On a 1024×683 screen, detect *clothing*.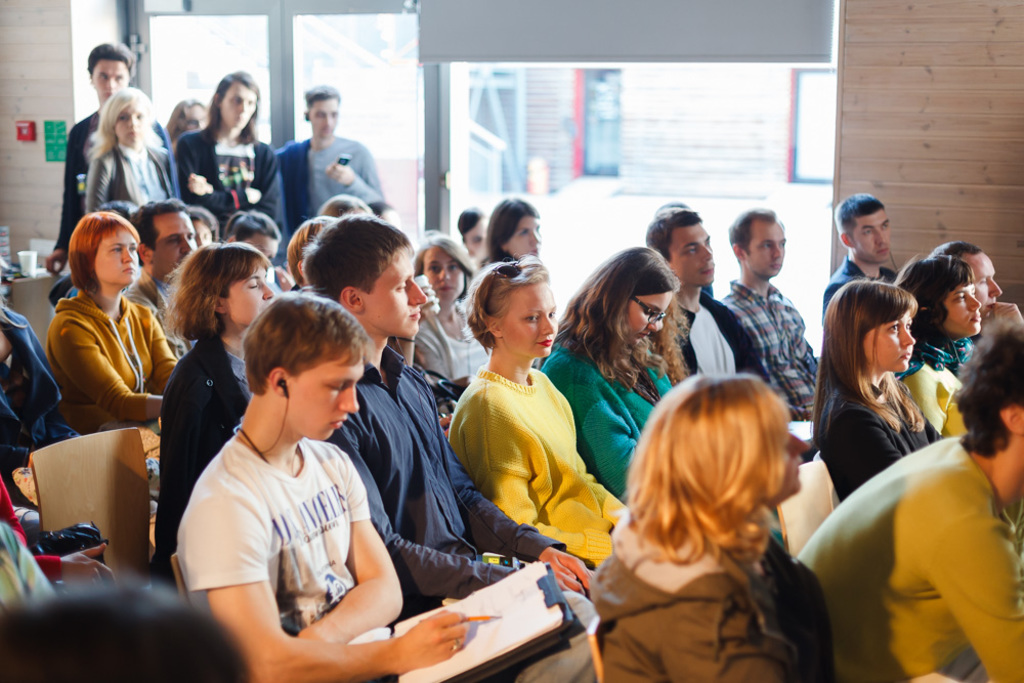
bbox=(416, 303, 487, 395).
